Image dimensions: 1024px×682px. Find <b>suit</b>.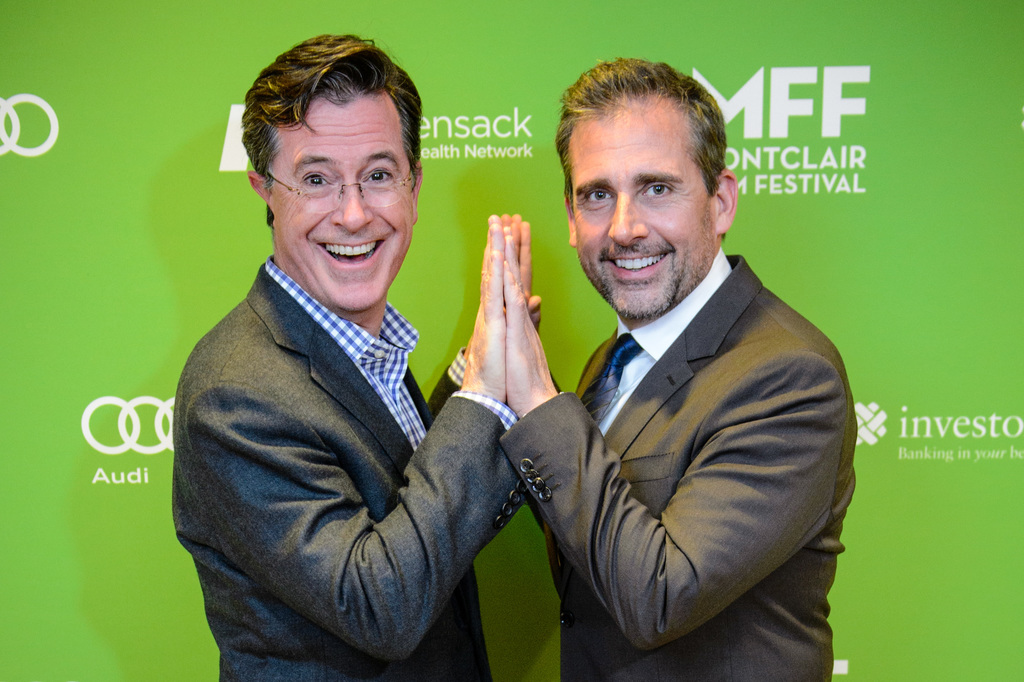
<box>494,244,856,681</box>.
